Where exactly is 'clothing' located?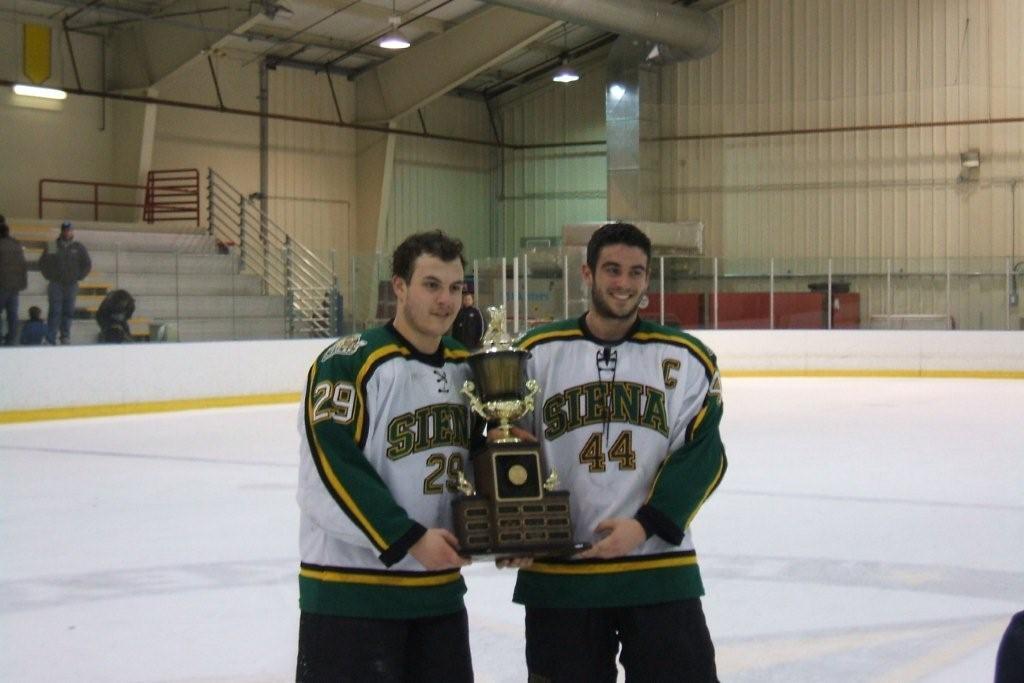
Its bounding box is {"left": 489, "top": 280, "right": 733, "bottom": 631}.
